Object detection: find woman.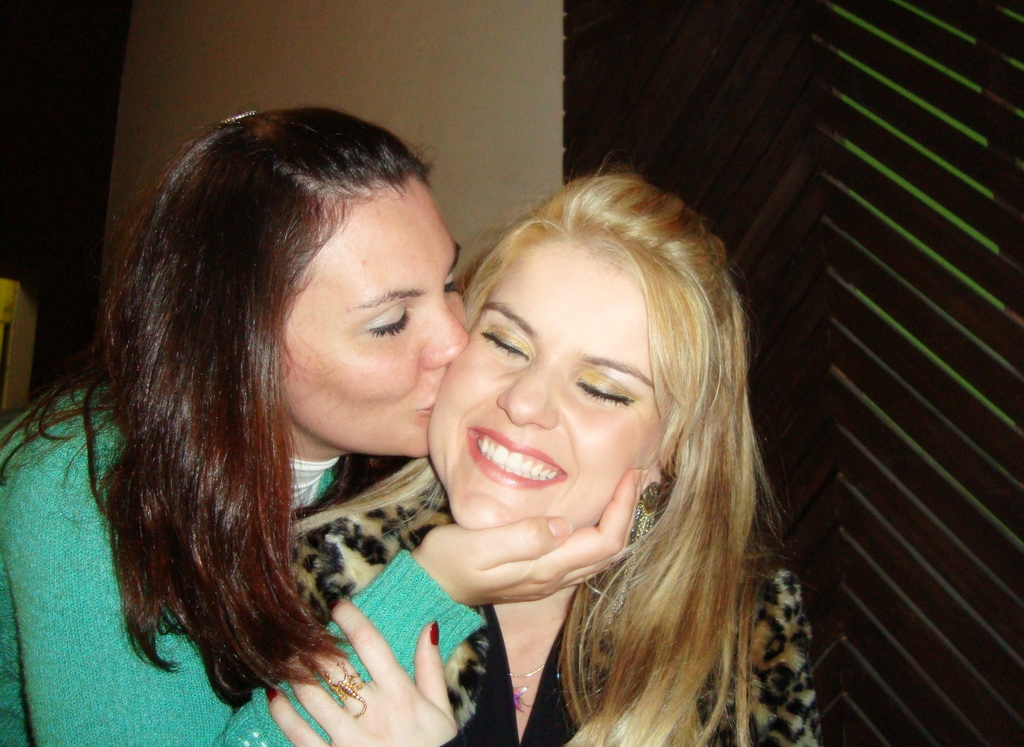
Rect(0, 108, 651, 746).
